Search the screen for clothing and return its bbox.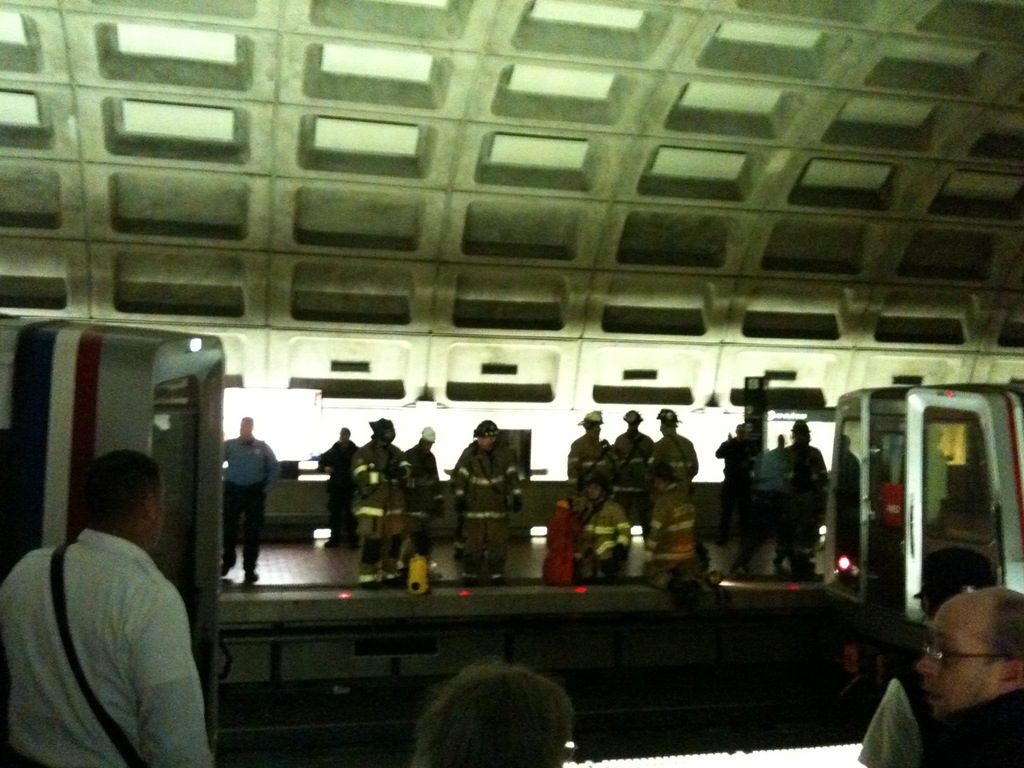
Found: detection(358, 430, 409, 484).
